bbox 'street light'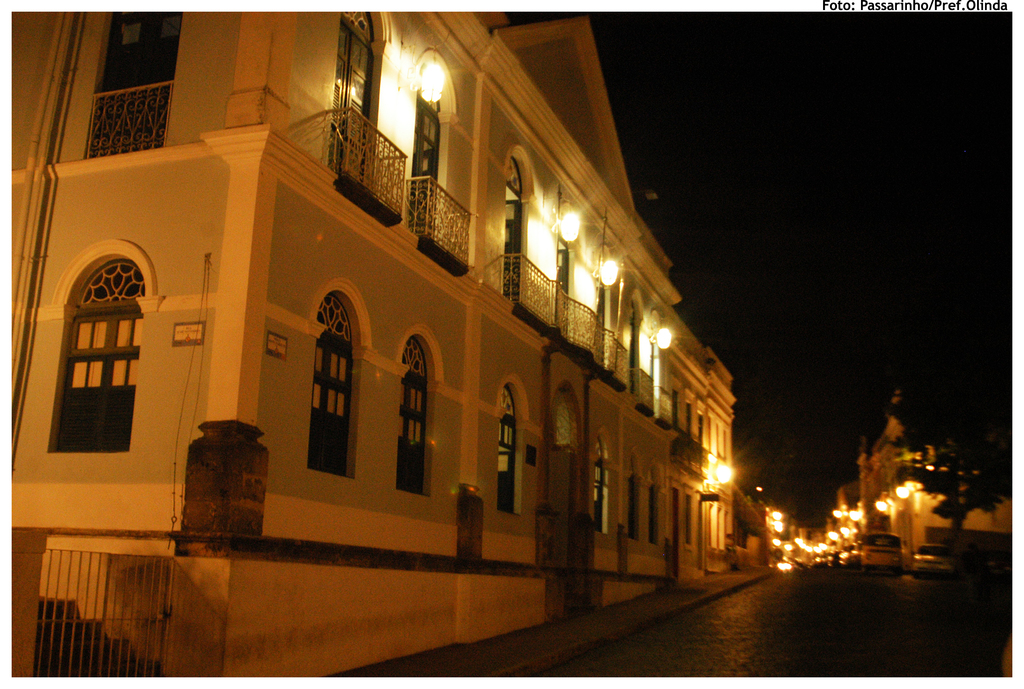
bbox=(413, 54, 451, 105)
